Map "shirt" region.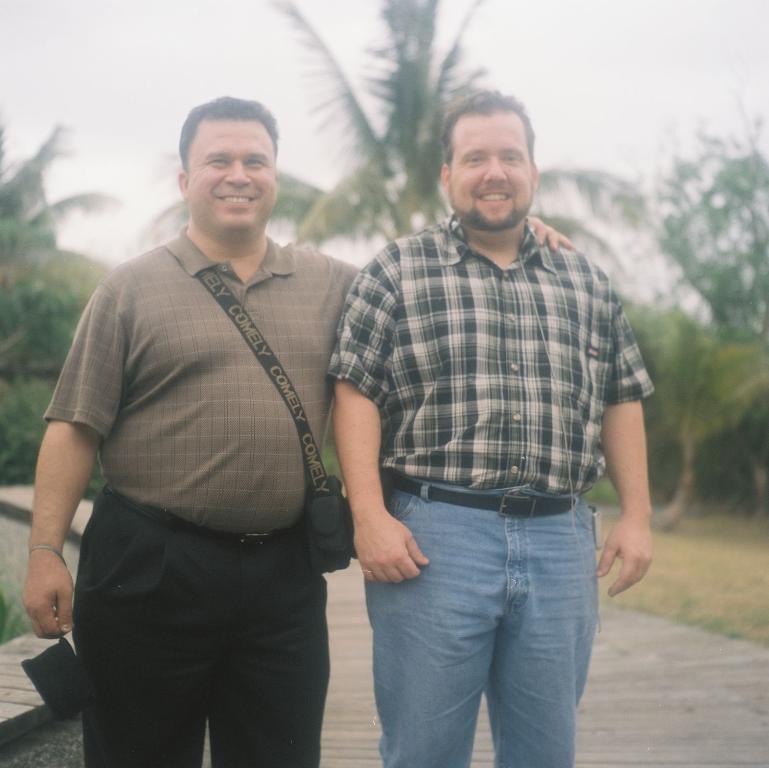
Mapped to bbox(45, 229, 366, 533).
